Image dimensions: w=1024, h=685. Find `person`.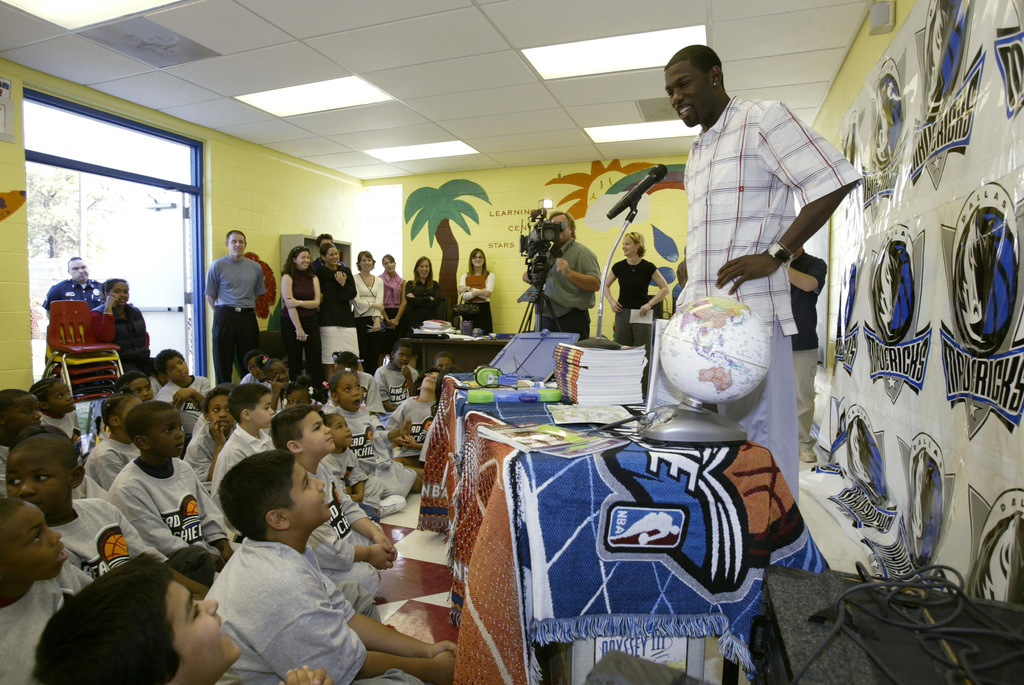
659,39,862,512.
